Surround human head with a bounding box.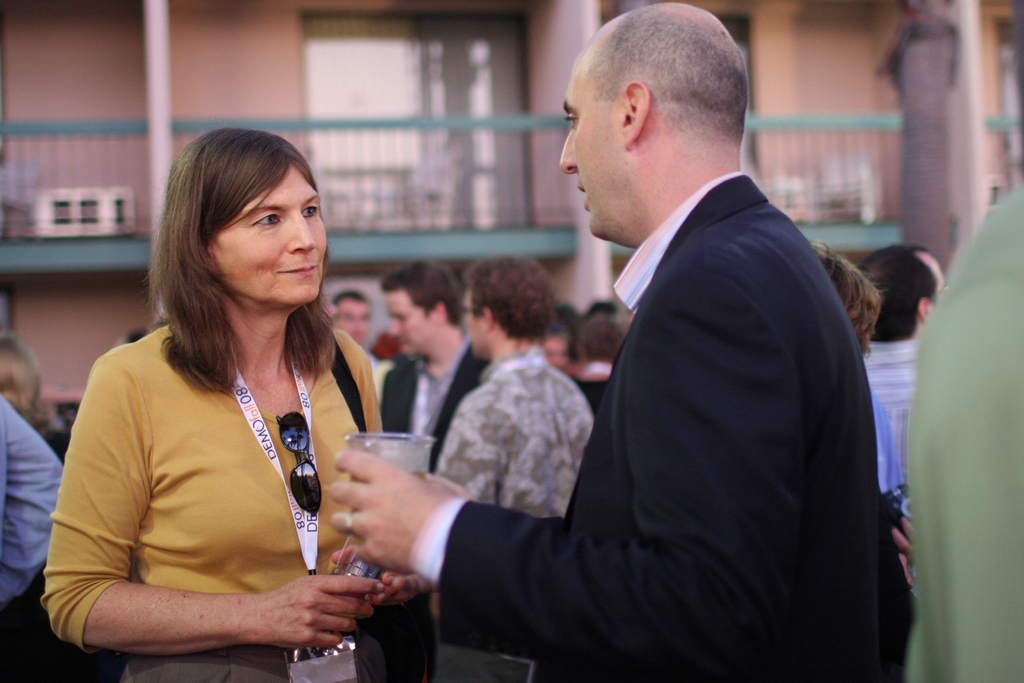
rect(545, 2, 783, 229).
